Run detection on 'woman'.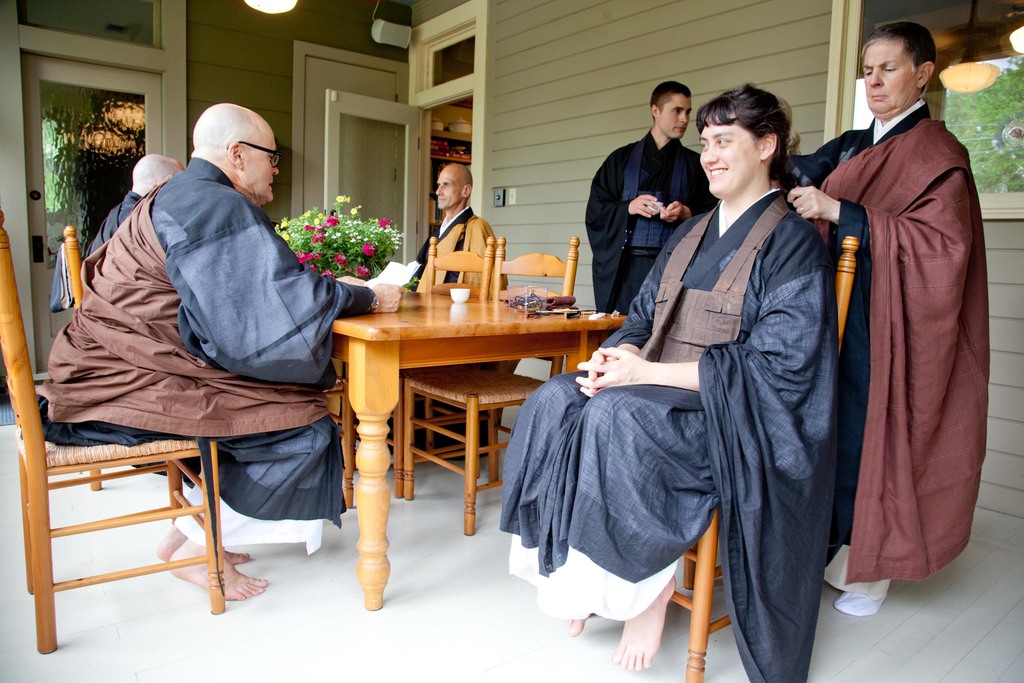
Result: bbox=[498, 76, 835, 682].
